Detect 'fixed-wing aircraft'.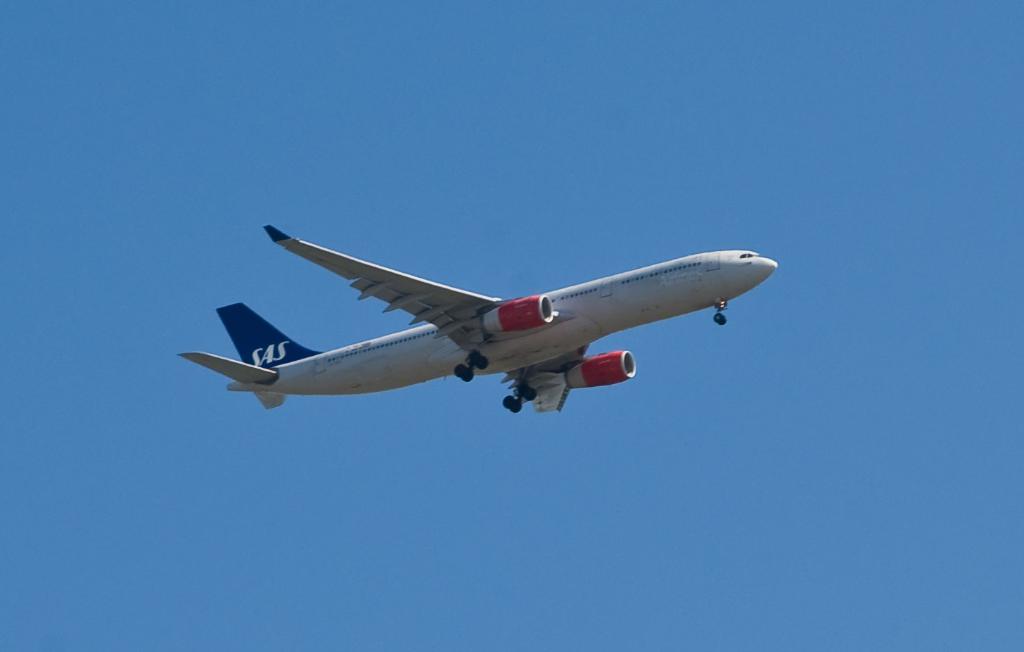
Detected at <box>164,220,790,426</box>.
